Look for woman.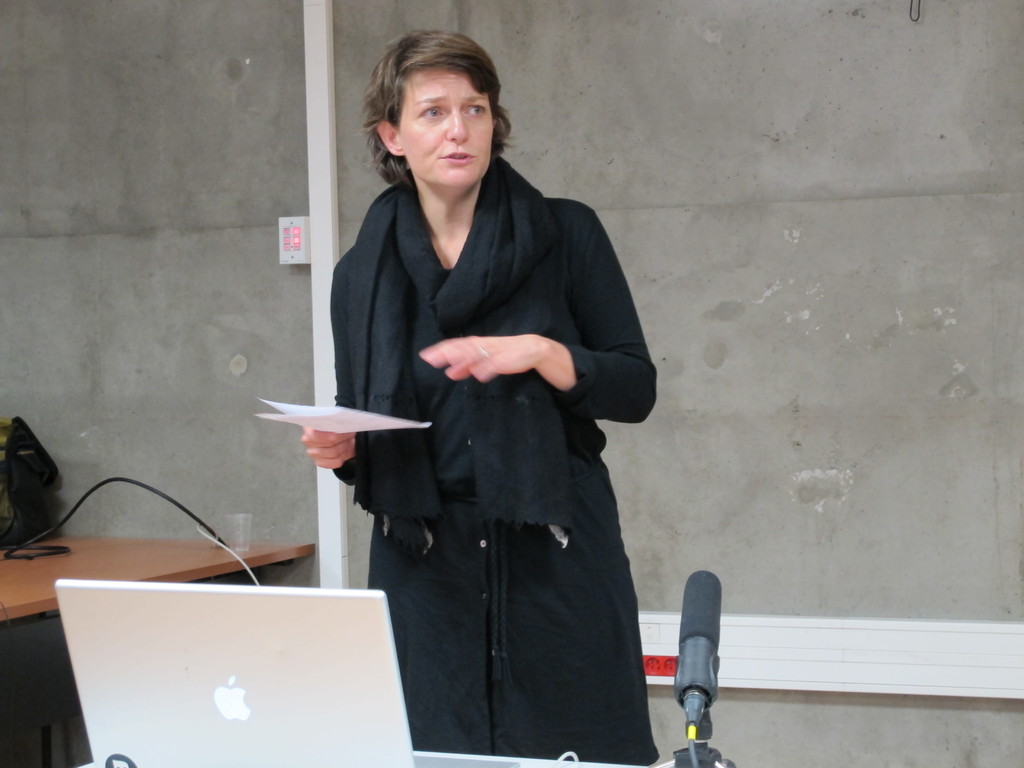
Found: l=292, t=34, r=616, b=767.
